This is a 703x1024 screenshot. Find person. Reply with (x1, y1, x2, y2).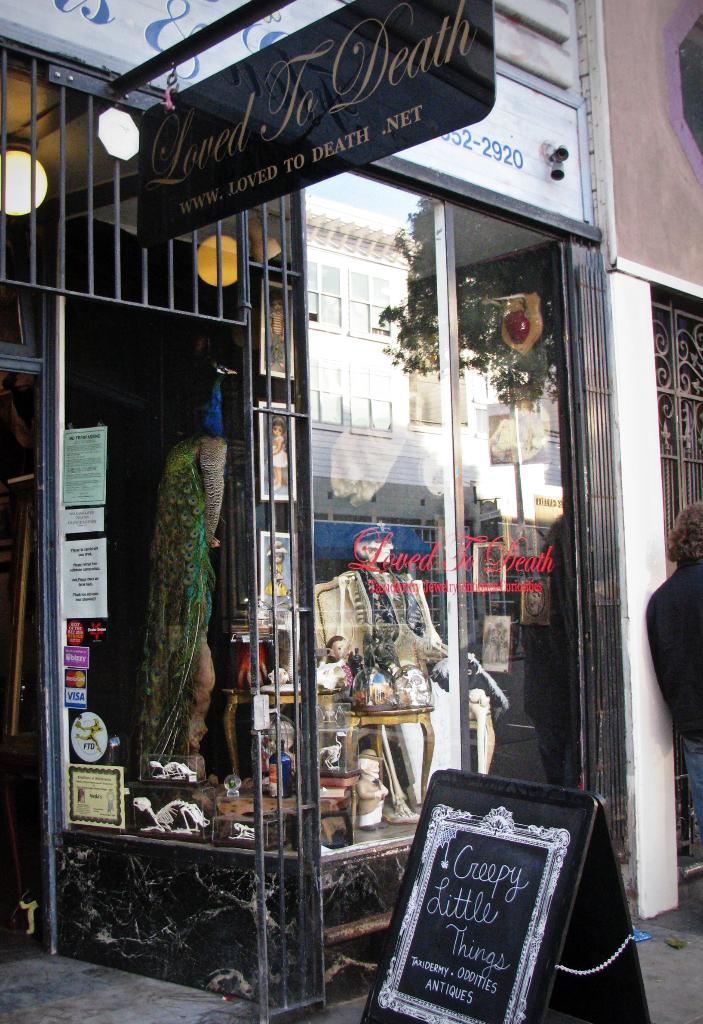
(265, 538, 290, 607).
